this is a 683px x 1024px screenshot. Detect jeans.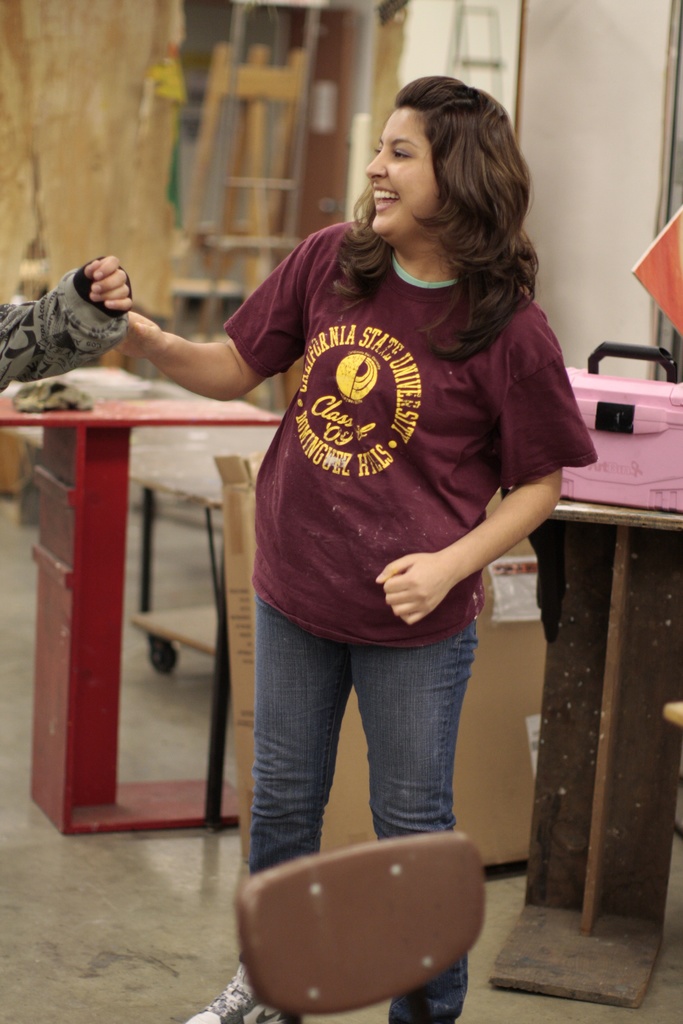
[244,593,477,1021].
